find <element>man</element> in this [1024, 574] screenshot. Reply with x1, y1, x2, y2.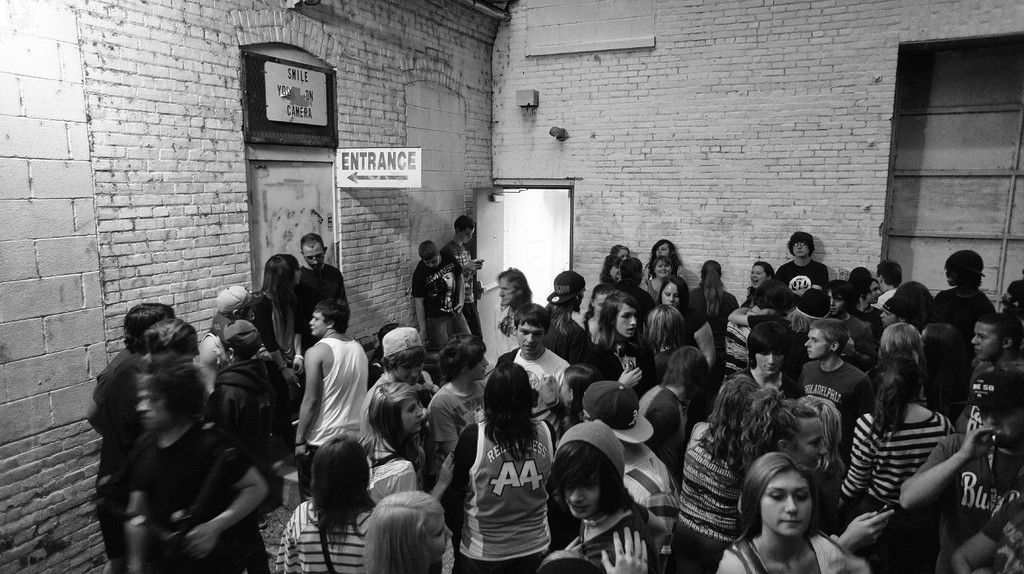
366, 321, 453, 471.
